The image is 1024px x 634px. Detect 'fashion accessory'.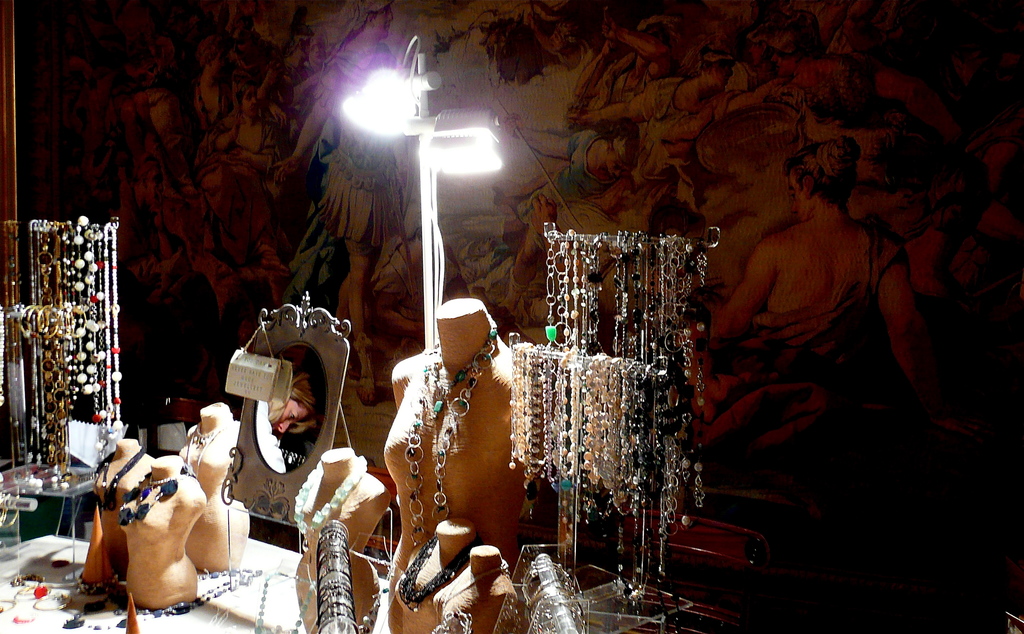
Detection: BBox(24, 303, 42, 333).
